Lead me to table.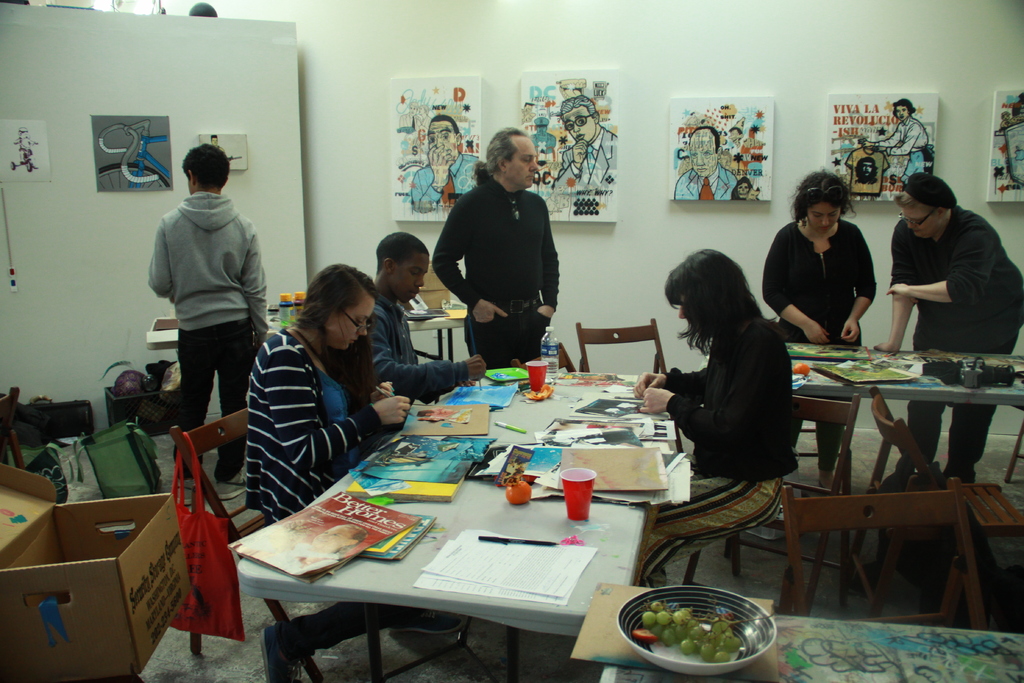
Lead to bbox=(786, 340, 1022, 486).
